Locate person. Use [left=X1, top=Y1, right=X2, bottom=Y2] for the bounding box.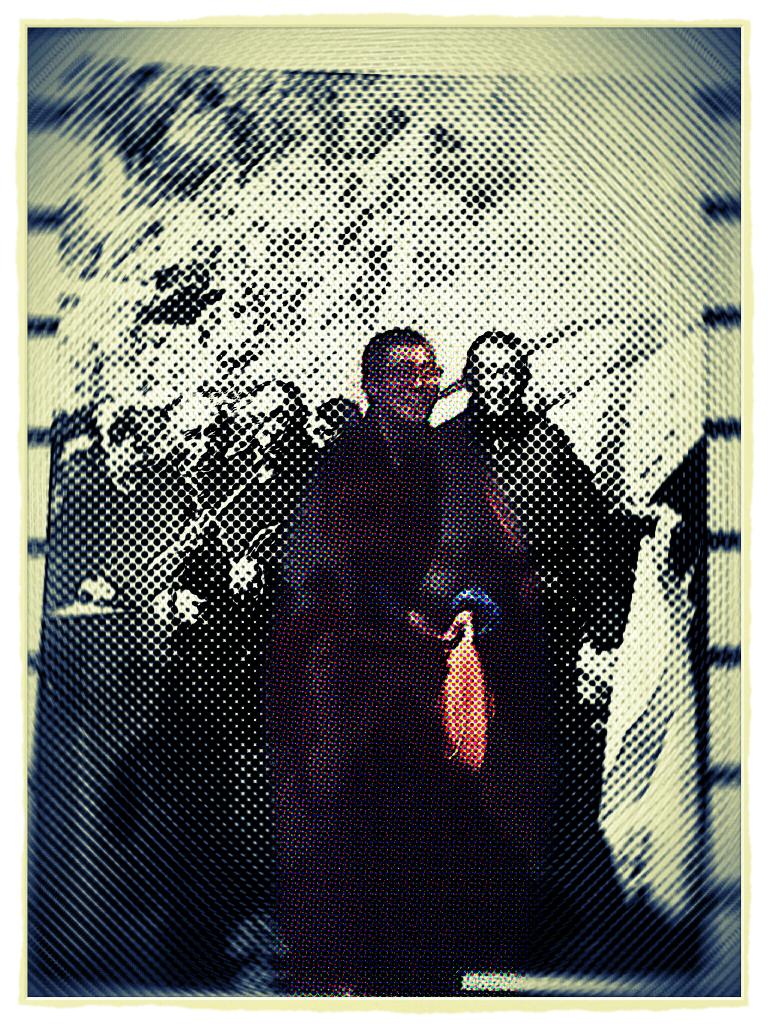
[left=415, top=328, right=628, bottom=963].
